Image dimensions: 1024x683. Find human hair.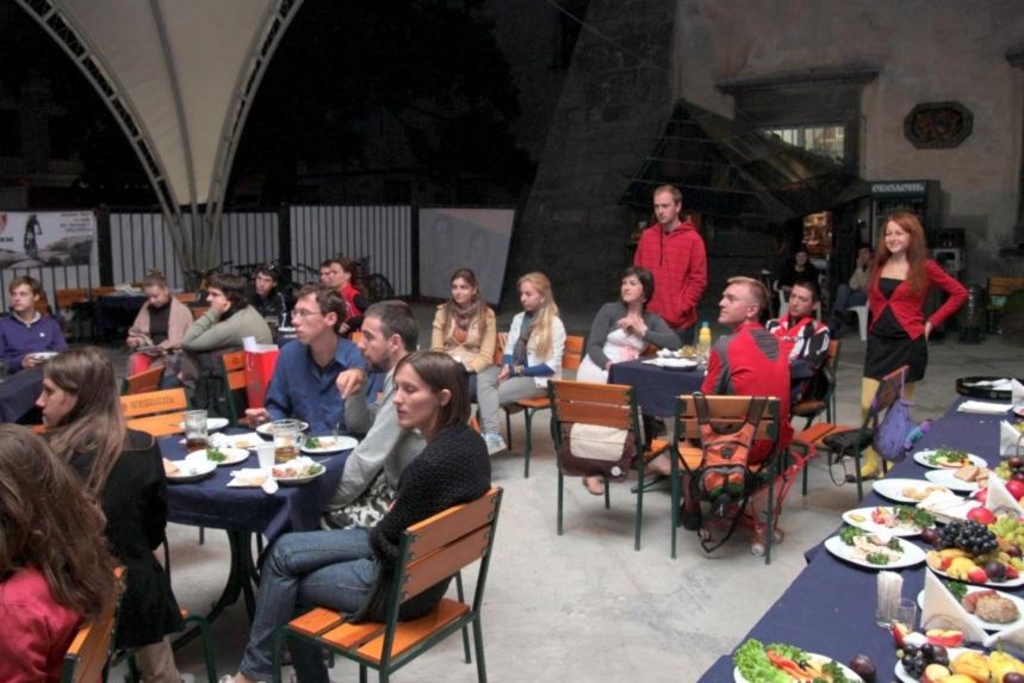
<bbox>361, 299, 423, 344</bbox>.
